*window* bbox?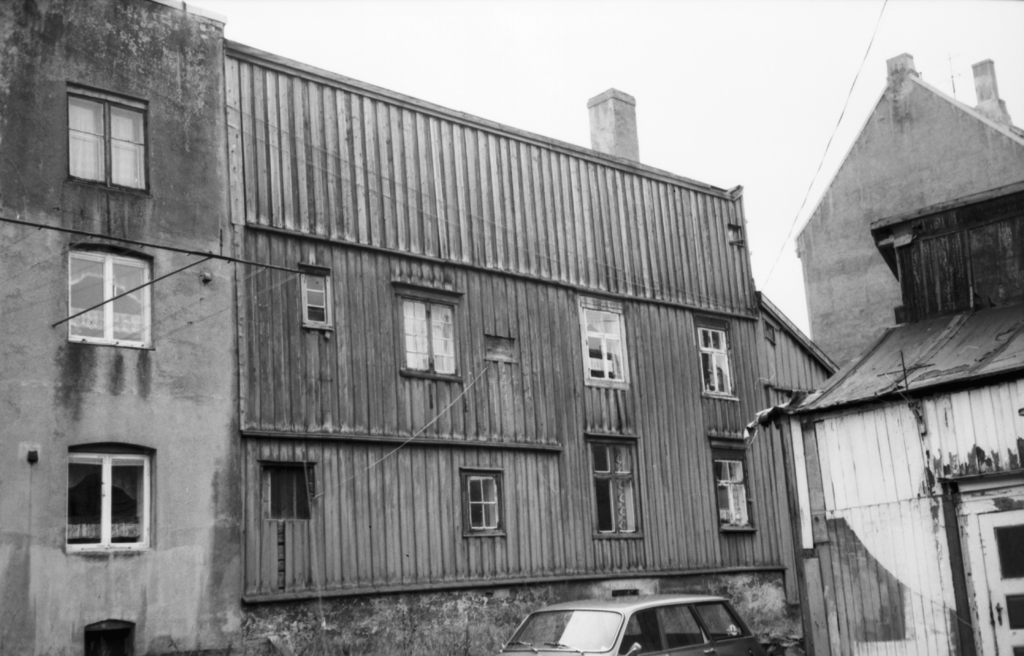
select_region(395, 288, 465, 374)
